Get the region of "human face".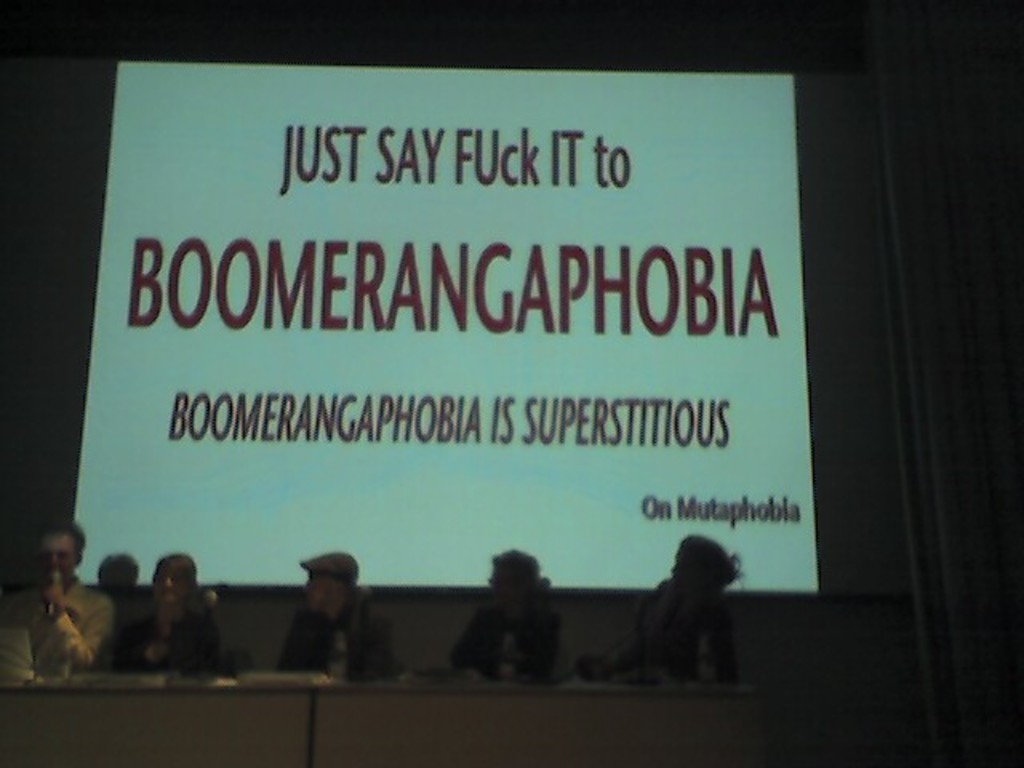
region(154, 562, 195, 611).
